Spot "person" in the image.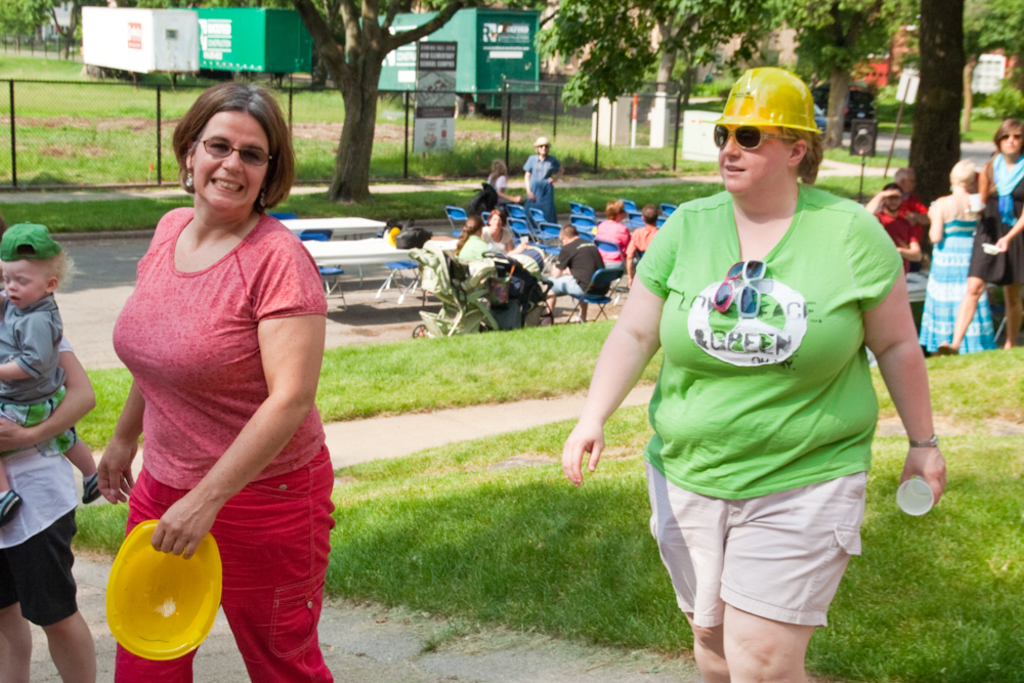
"person" found at locate(524, 136, 563, 218).
